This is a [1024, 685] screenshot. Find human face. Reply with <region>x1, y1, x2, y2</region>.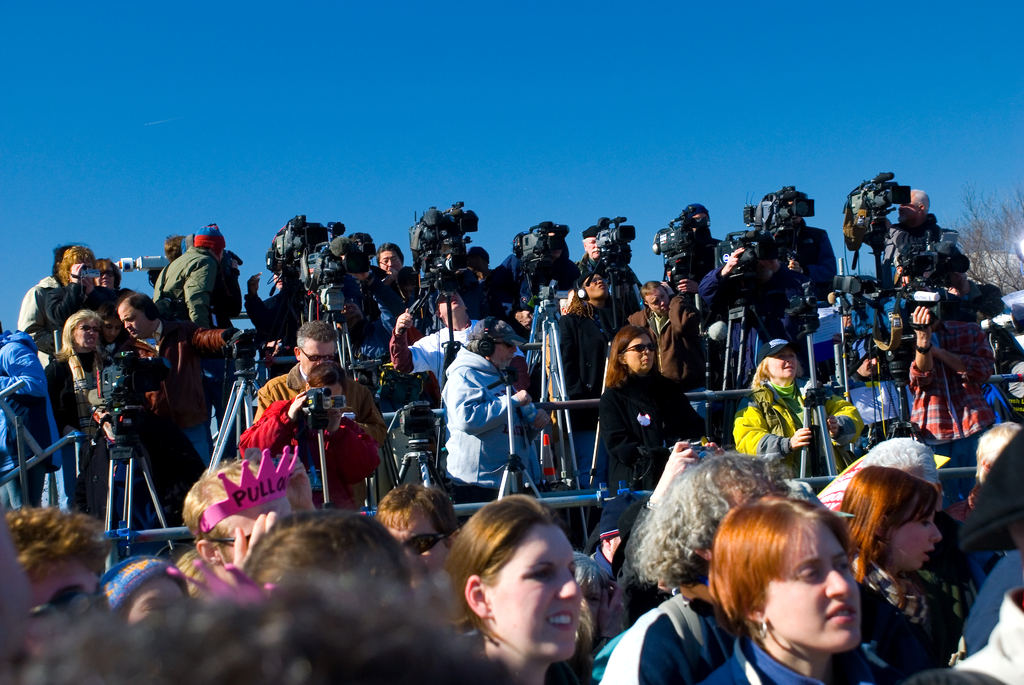
<region>28, 564, 102, 652</region>.
